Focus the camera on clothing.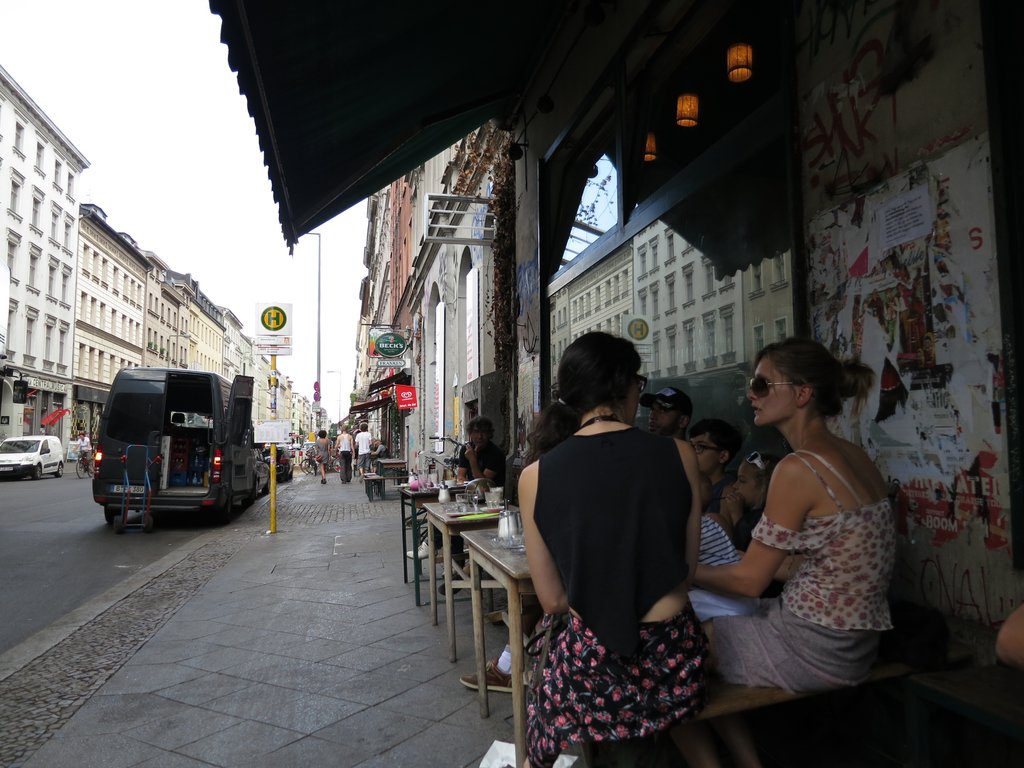
Focus region: (700, 440, 898, 705).
